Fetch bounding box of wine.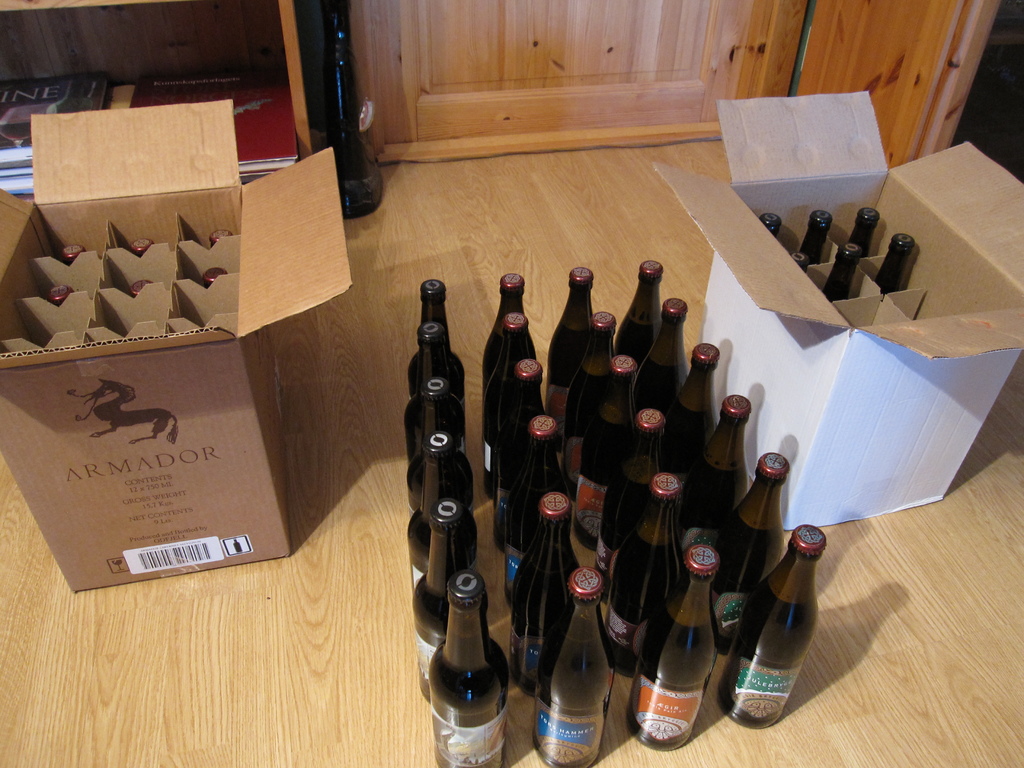
Bbox: box(592, 406, 665, 584).
